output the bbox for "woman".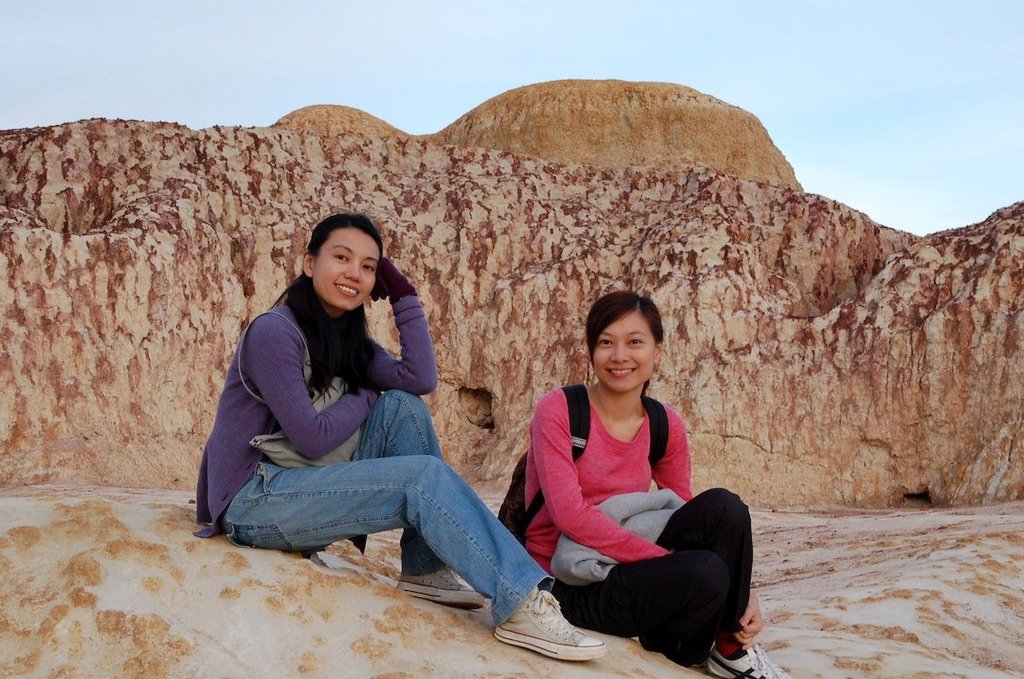
BBox(209, 201, 504, 632).
